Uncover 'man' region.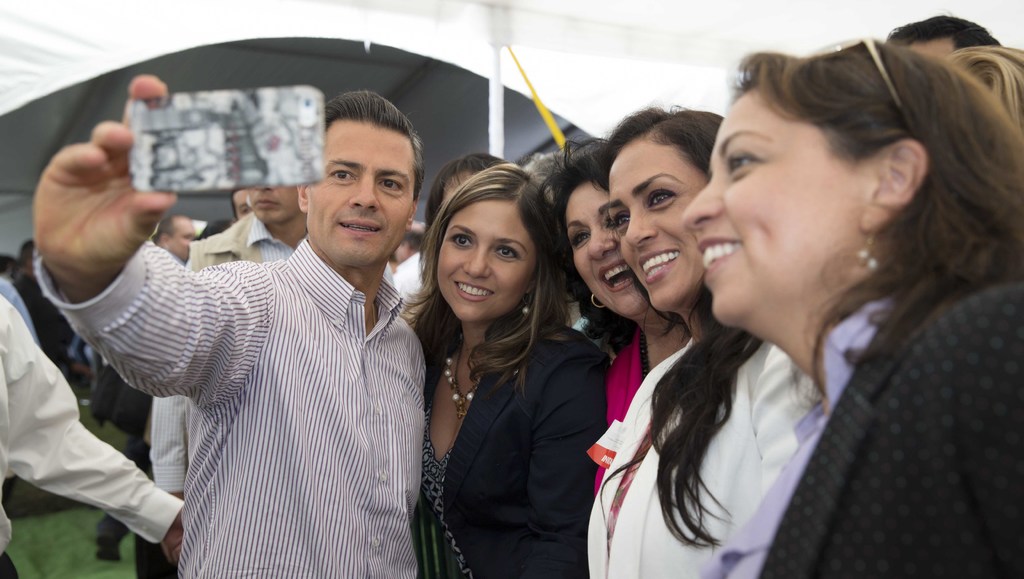
Uncovered: 146/185/397/496.
